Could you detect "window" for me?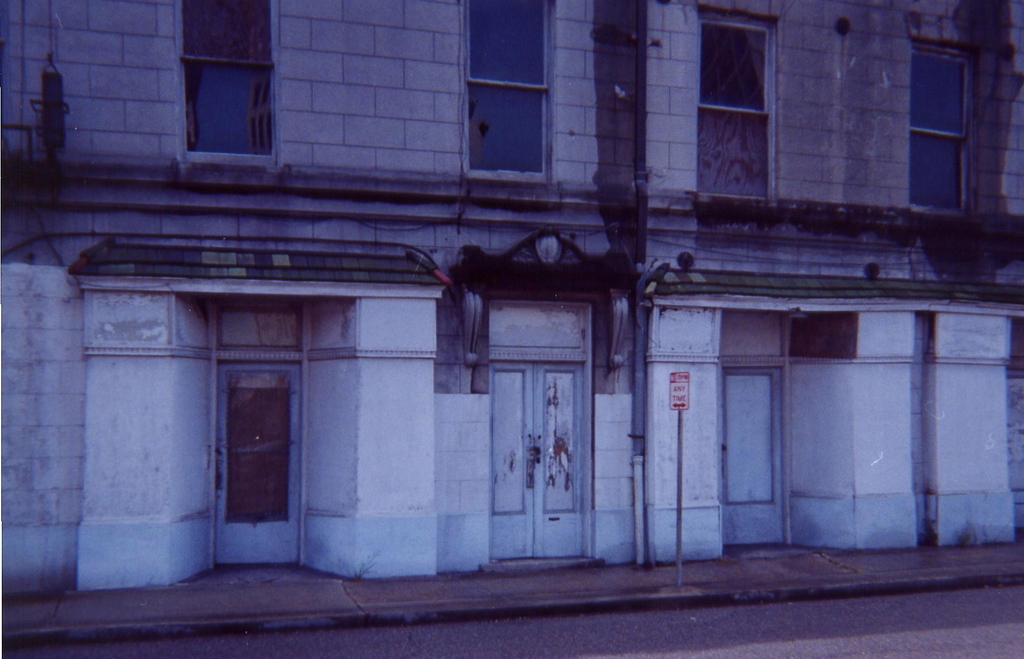
Detection result: region(177, 3, 280, 158).
